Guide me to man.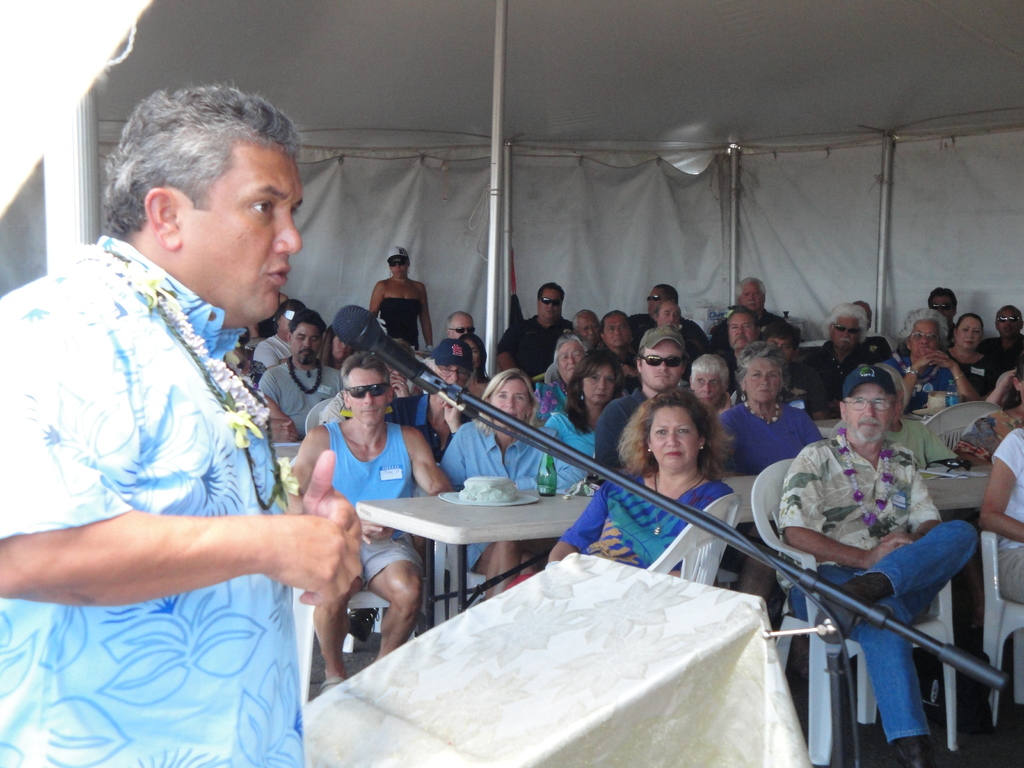
Guidance: 787, 298, 865, 420.
